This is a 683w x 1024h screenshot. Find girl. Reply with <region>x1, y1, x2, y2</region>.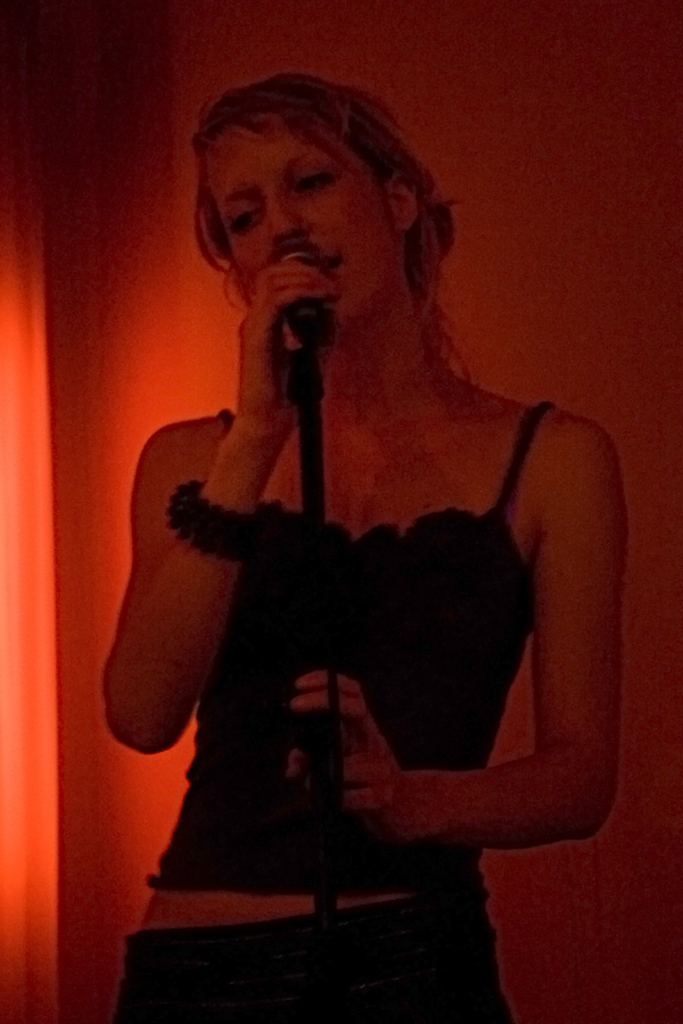
<region>100, 73, 626, 1023</region>.
